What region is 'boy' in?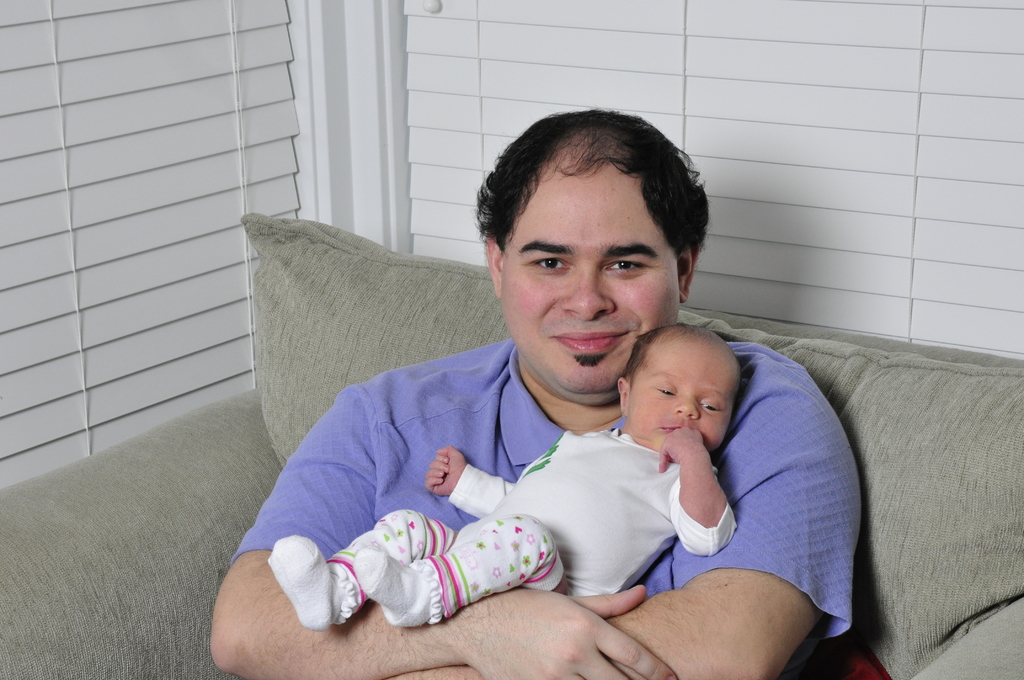
{"x1": 266, "y1": 316, "x2": 744, "y2": 644}.
